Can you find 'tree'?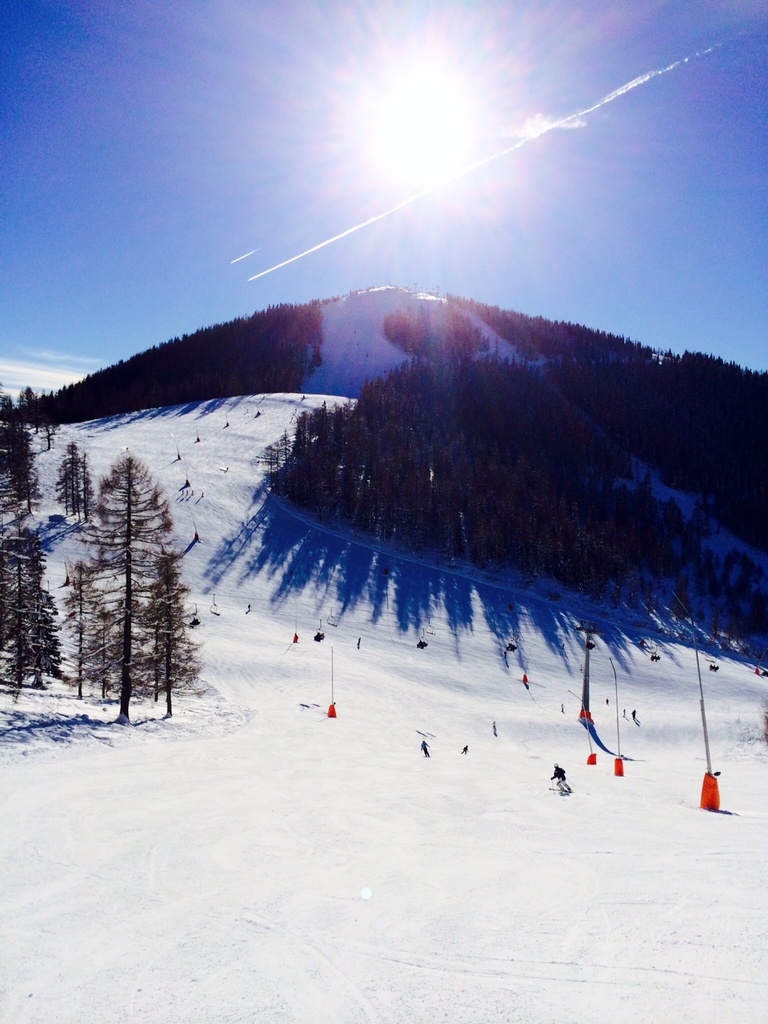
Yes, bounding box: <box>142,553,197,714</box>.
